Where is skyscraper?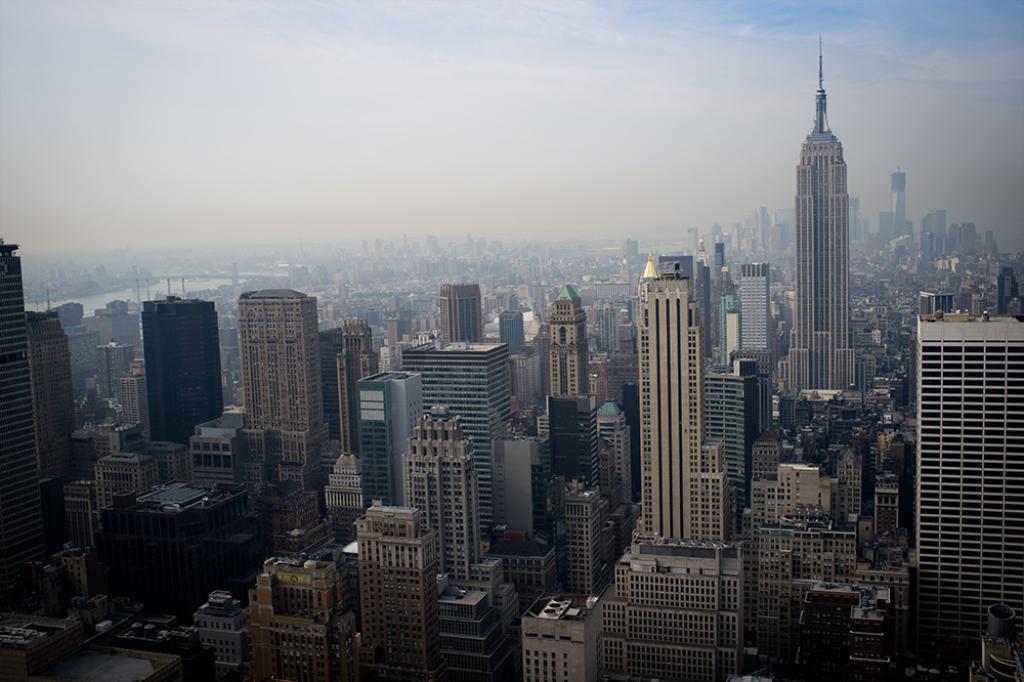
(0,226,81,584).
